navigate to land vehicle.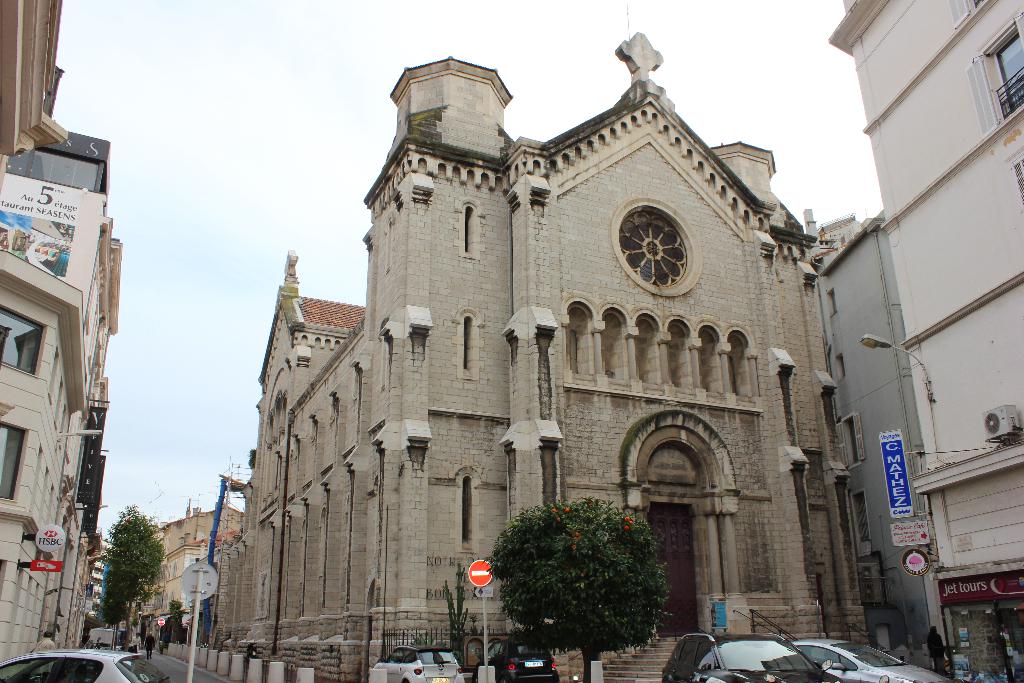
Navigation target: select_region(0, 646, 170, 682).
